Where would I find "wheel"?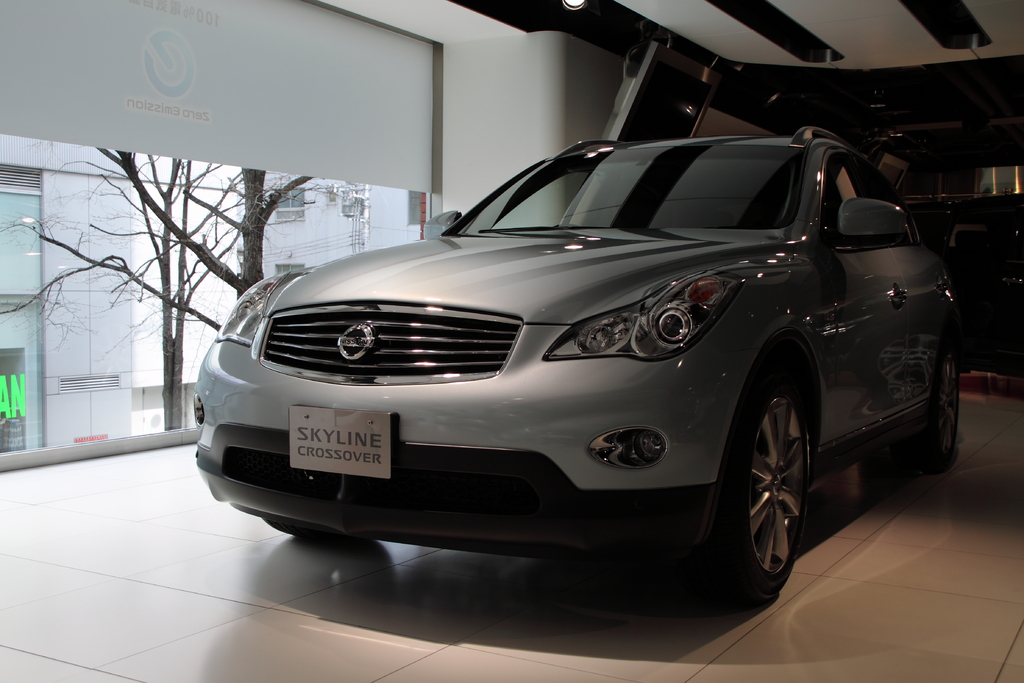
At 888, 340, 961, 474.
